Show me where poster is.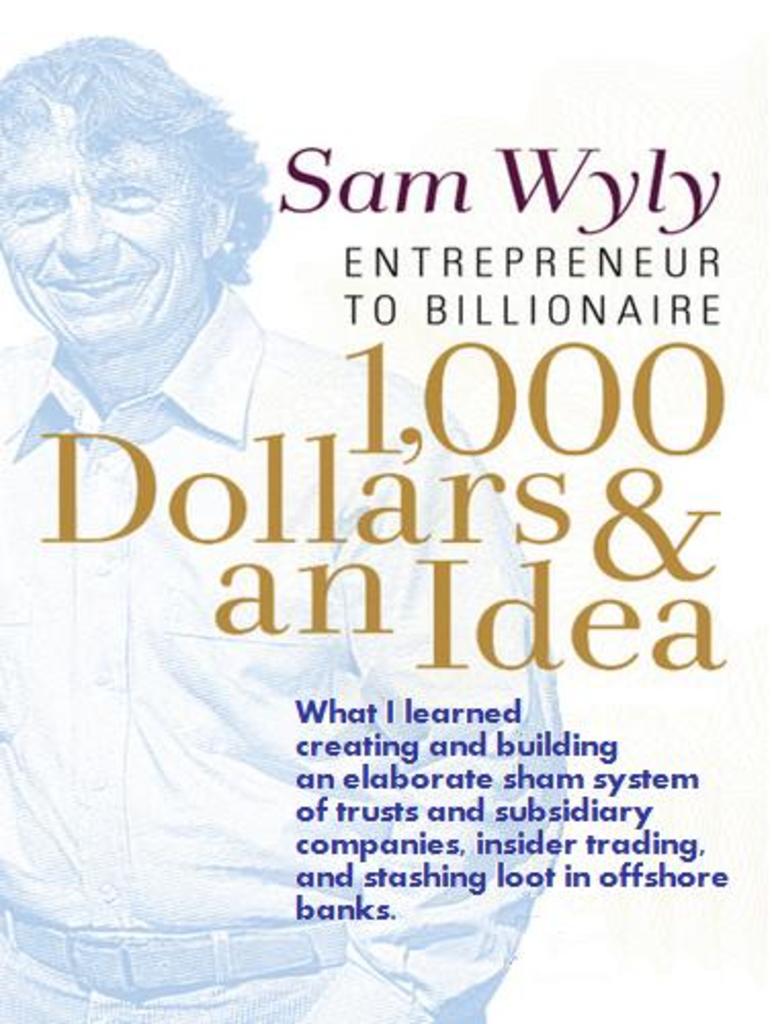
poster is at [left=0, top=0, right=770, bottom=1022].
